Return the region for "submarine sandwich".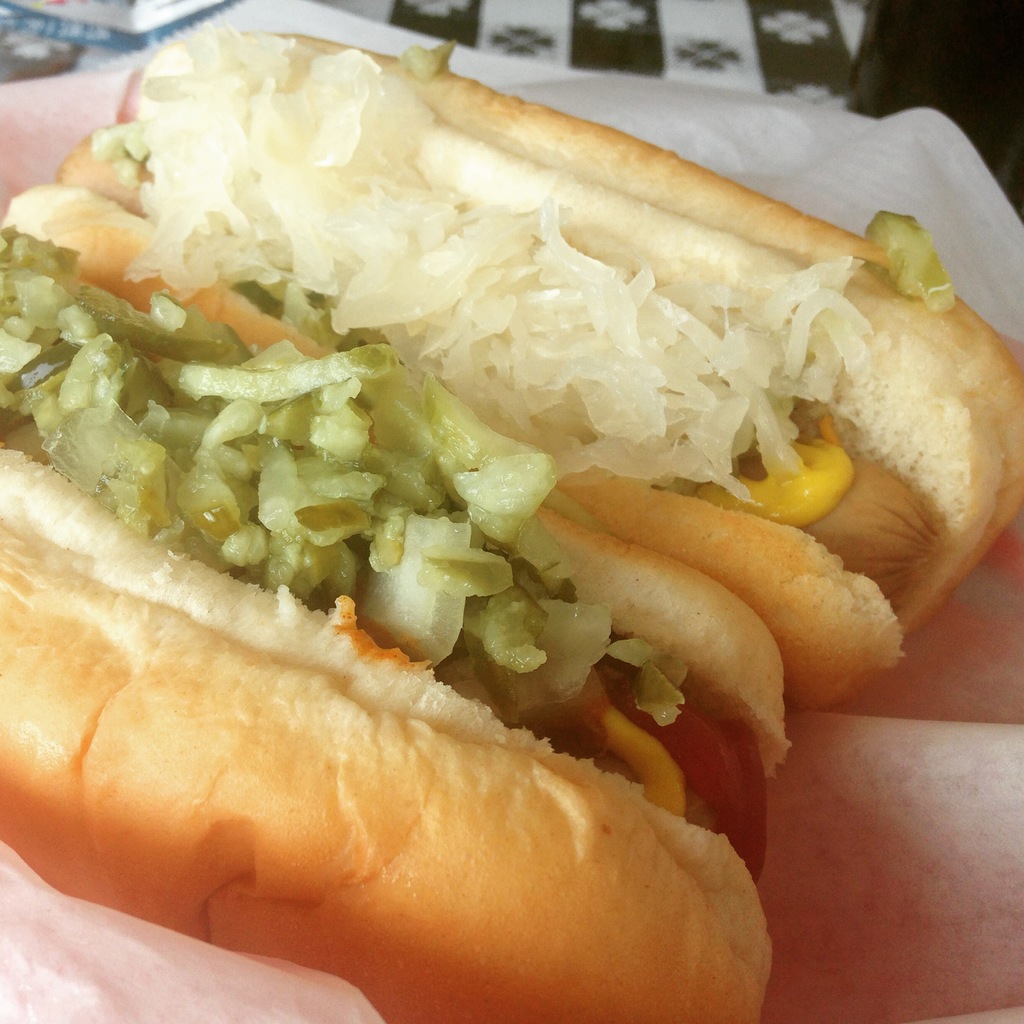
bbox=(1, 15, 1020, 1021).
